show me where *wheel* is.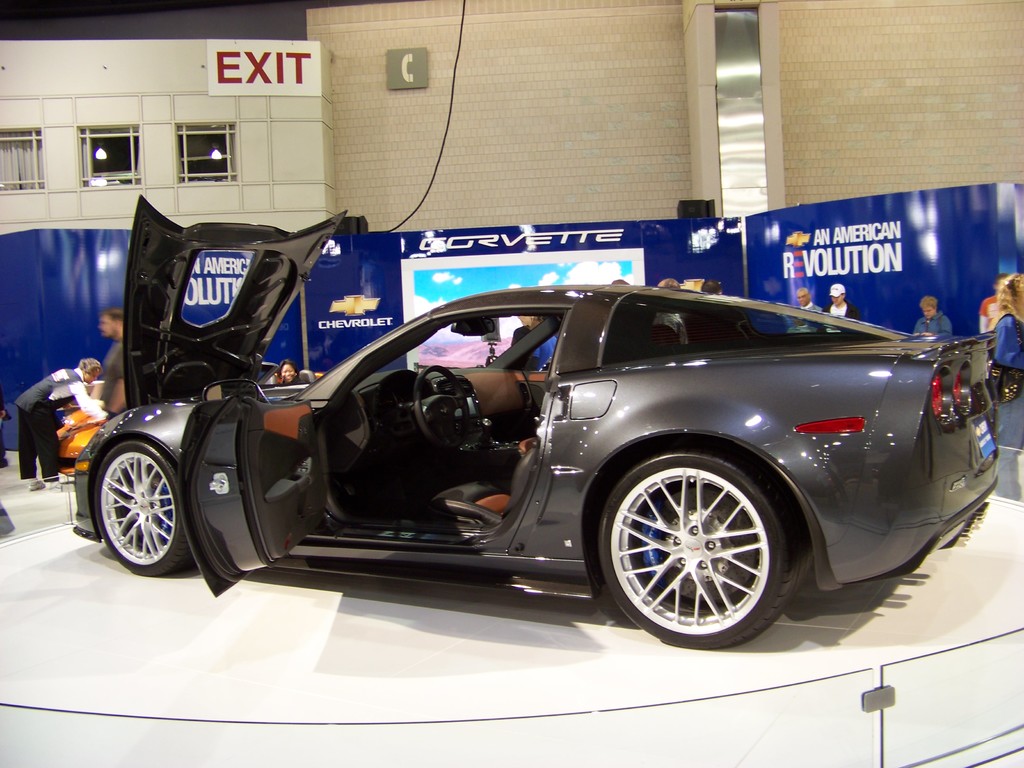
*wheel* is at (410, 362, 474, 456).
